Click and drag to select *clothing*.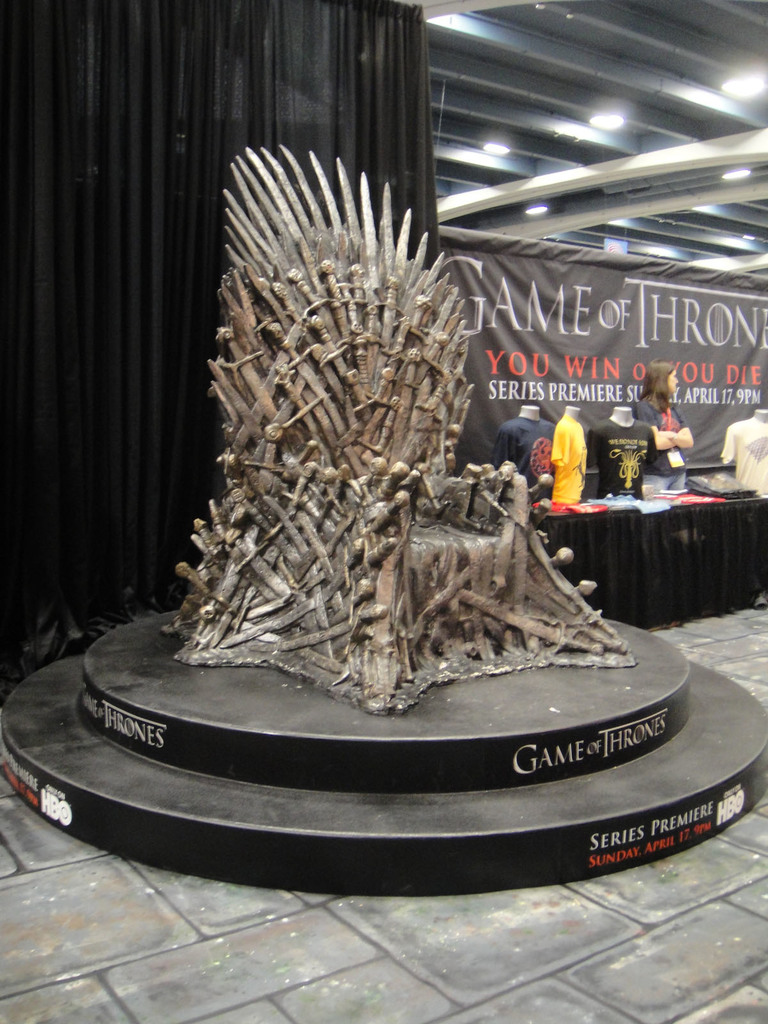
Selection: {"x1": 552, "y1": 417, "x2": 587, "y2": 513}.
